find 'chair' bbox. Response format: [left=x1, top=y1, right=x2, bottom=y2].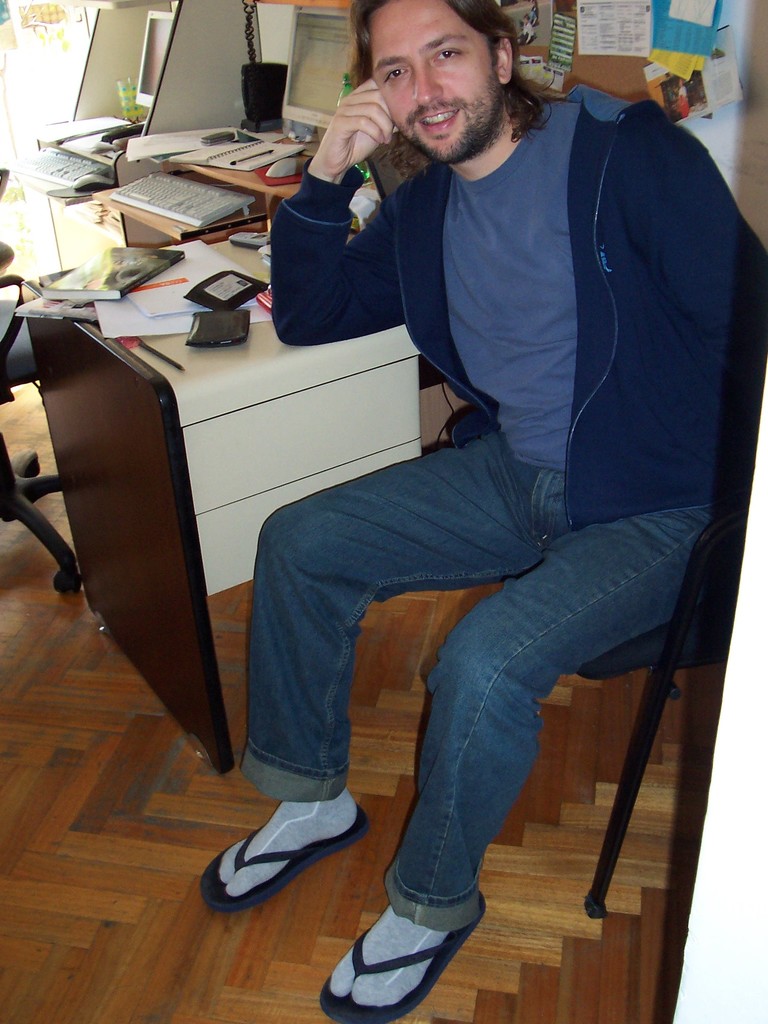
[left=0, top=273, right=83, bottom=623].
